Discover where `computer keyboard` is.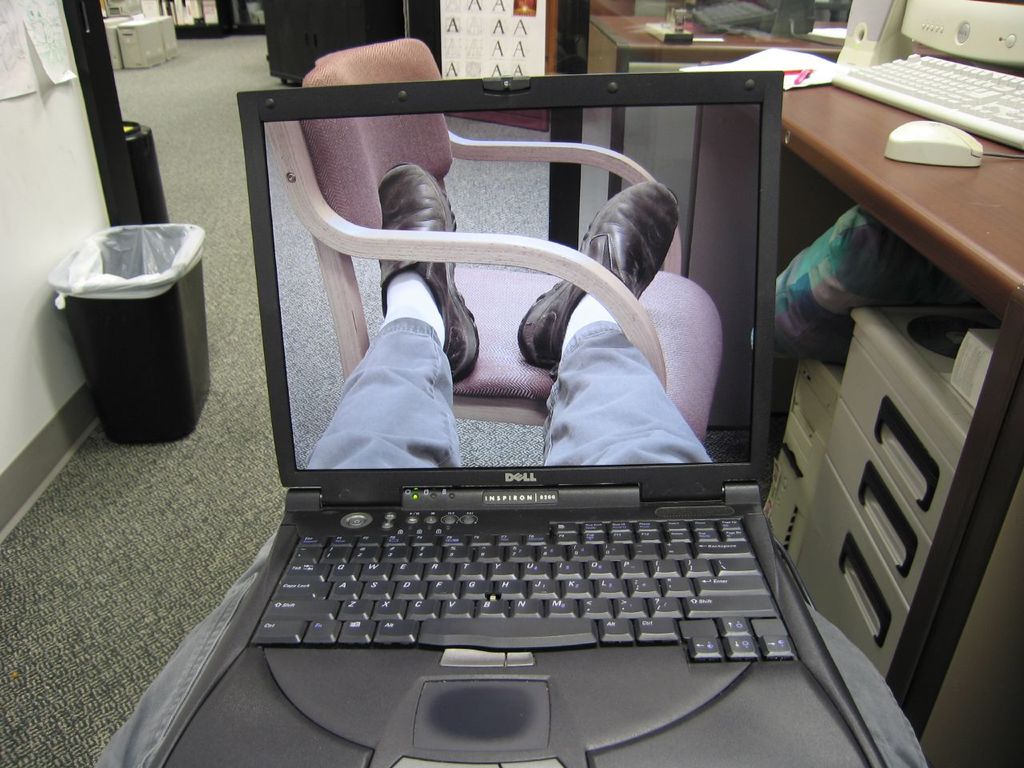
Discovered at 832/54/1023/150.
